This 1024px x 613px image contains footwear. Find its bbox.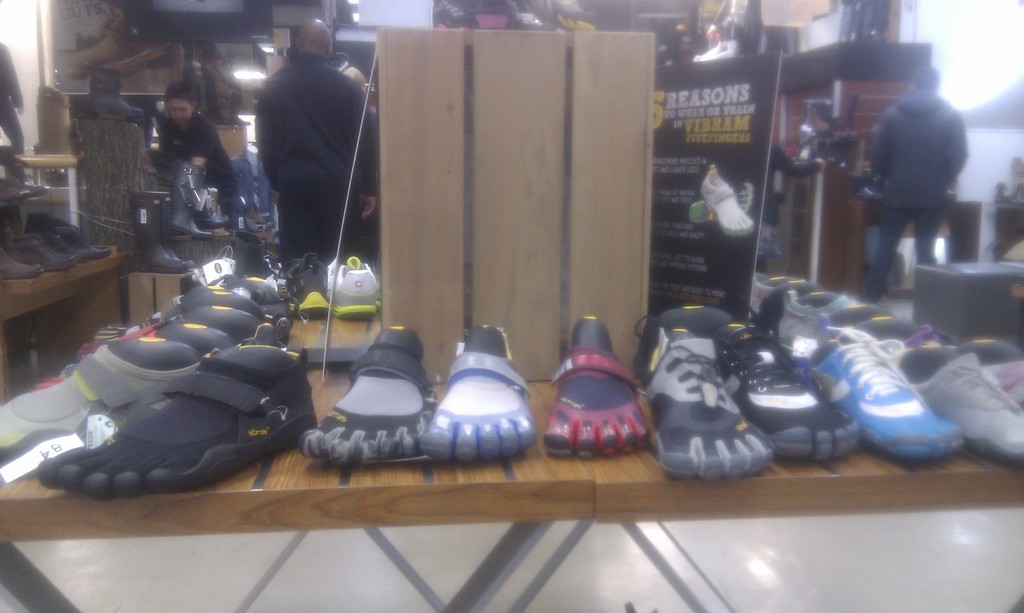
{"x1": 287, "y1": 253, "x2": 326, "y2": 320}.
